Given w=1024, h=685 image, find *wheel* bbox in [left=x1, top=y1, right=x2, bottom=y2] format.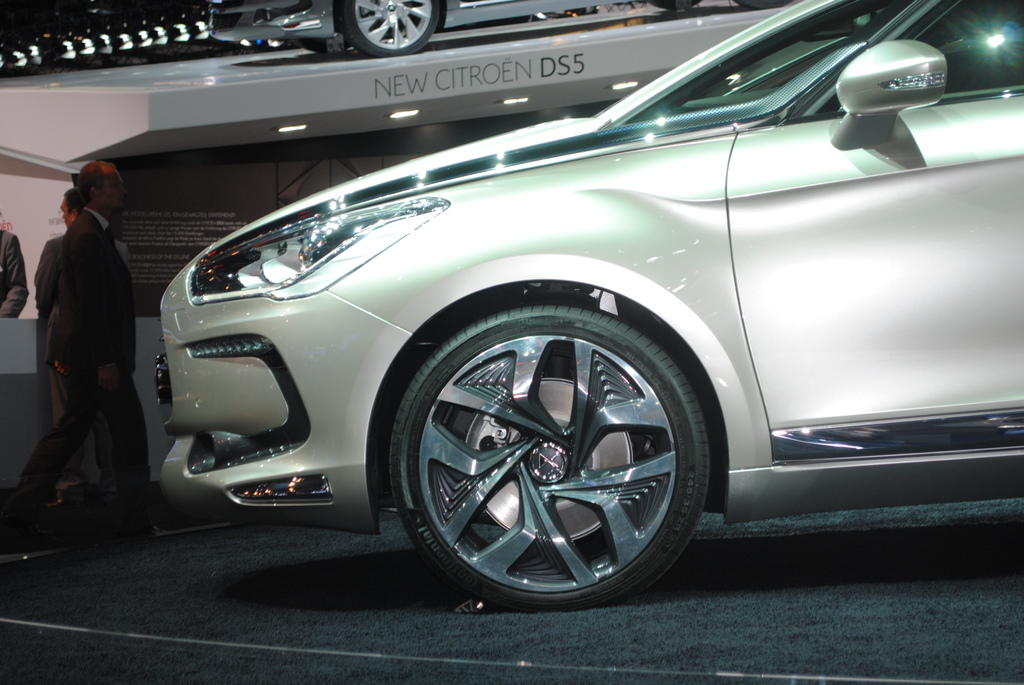
[left=387, top=292, right=709, bottom=608].
